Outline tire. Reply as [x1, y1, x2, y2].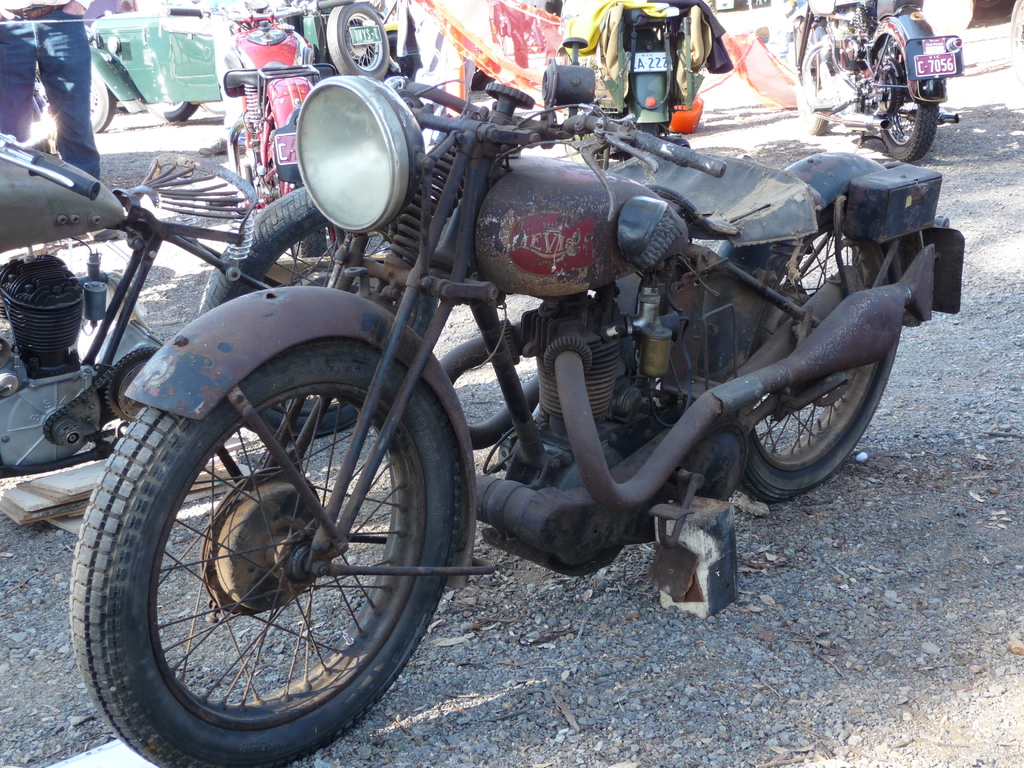
[51, 315, 462, 767].
